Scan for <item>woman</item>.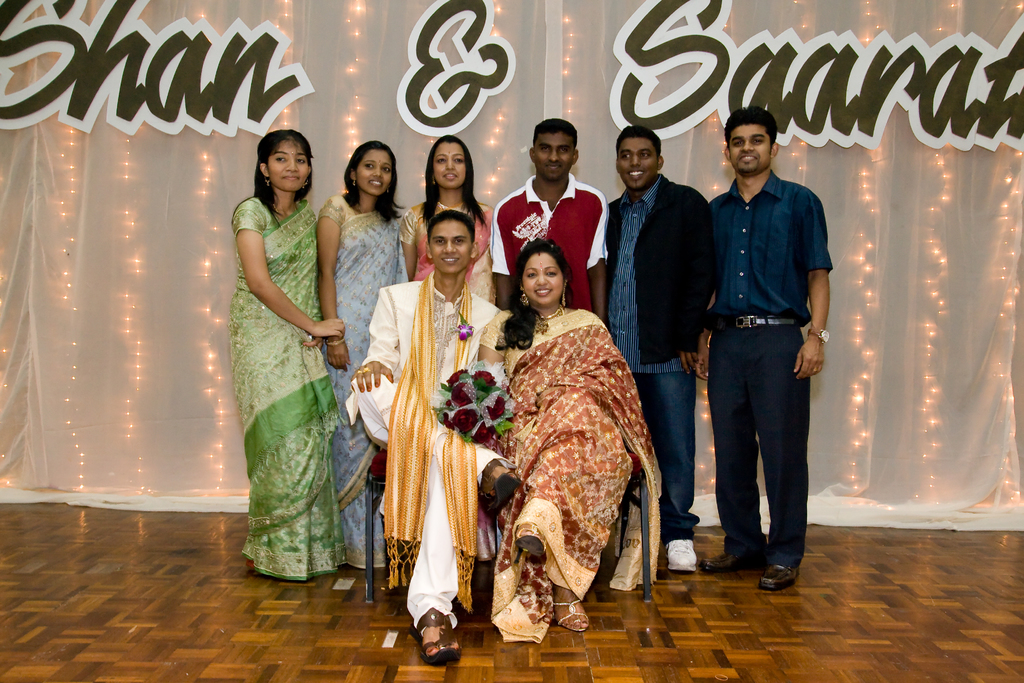
Scan result: left=395, top=133, right=499, bottom=303.
